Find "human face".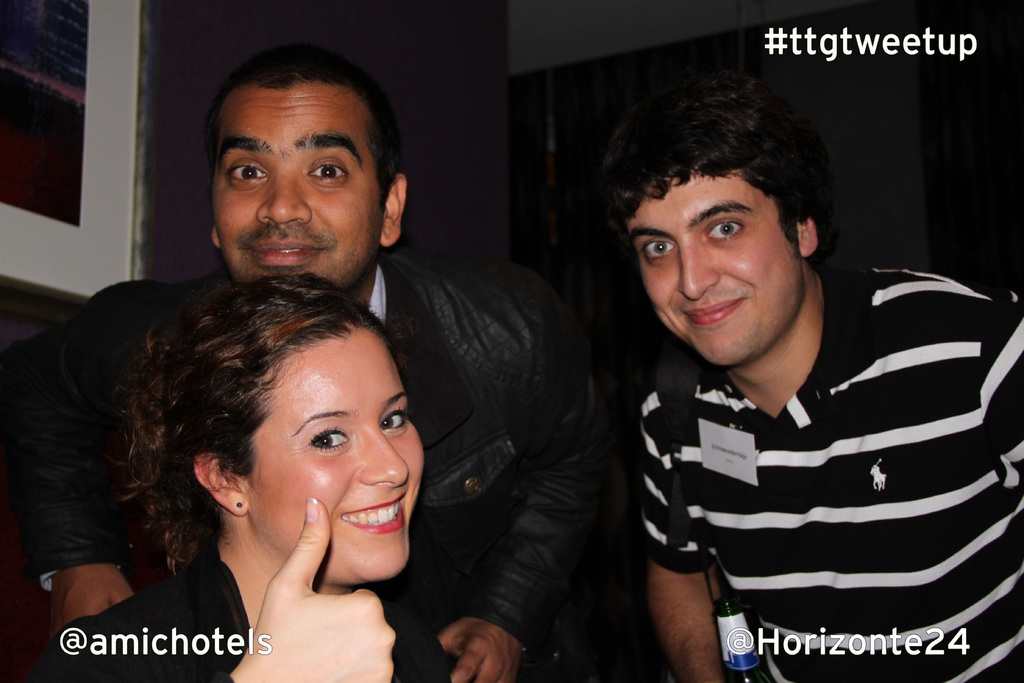
bbox(245, 327, 422, 584).
